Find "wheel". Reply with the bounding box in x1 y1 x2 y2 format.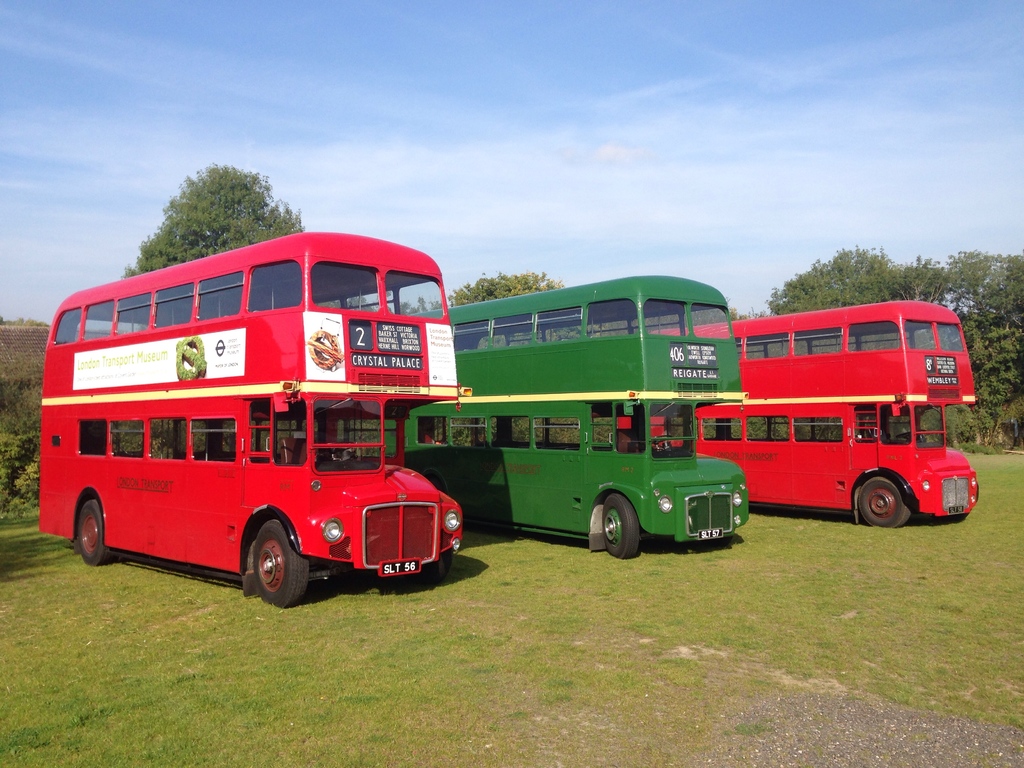
893 429 924 439.
